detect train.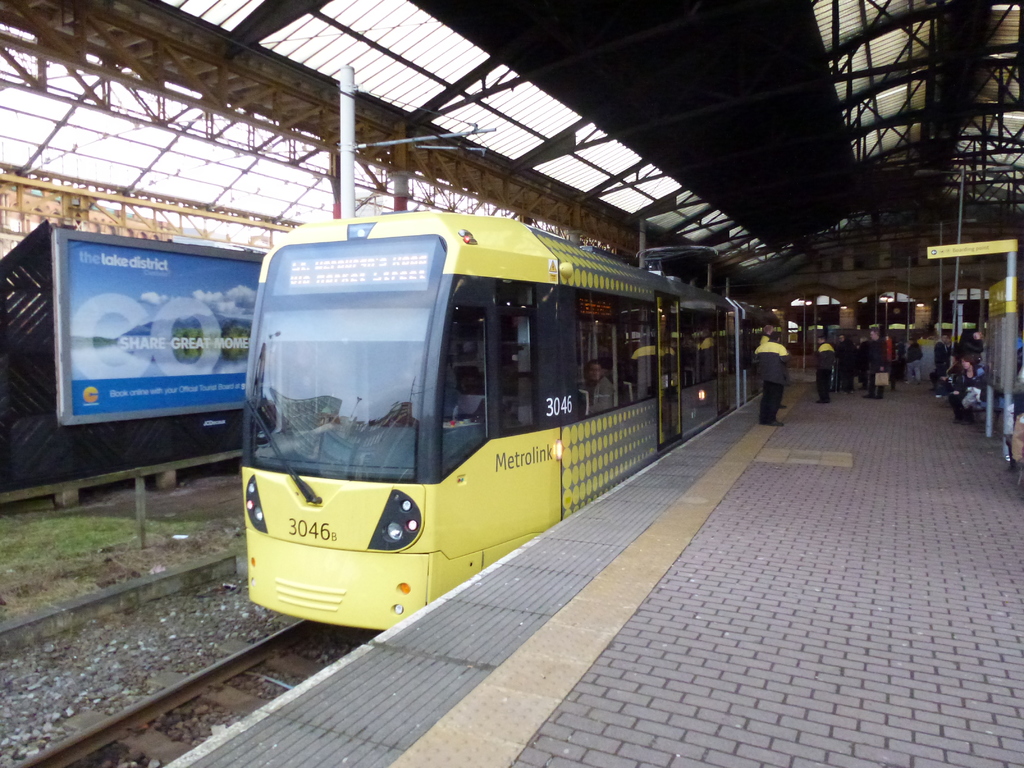
Detected at 239, 209, 784, 632.
